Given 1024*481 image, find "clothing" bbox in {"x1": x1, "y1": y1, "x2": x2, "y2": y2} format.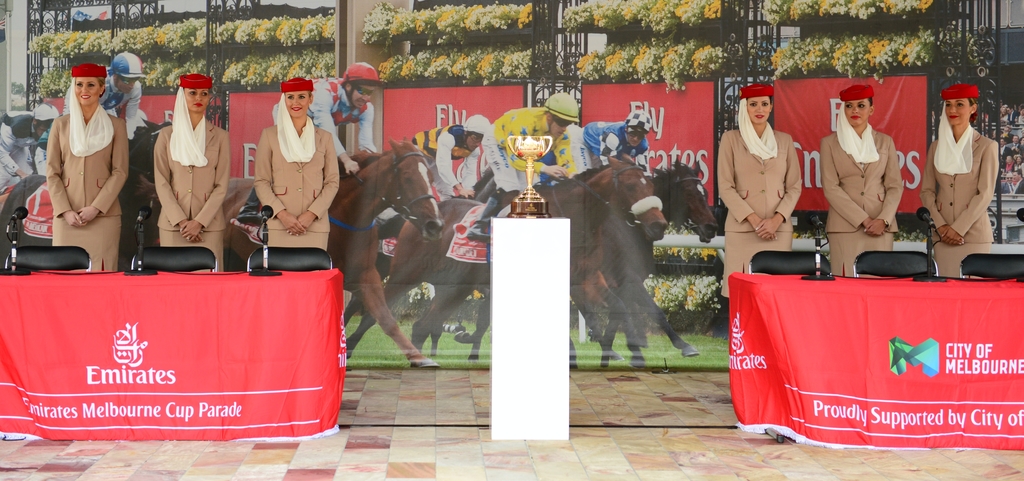
{"x1": 61, "y1": 72, "x2": 141, "y2": 140}.
